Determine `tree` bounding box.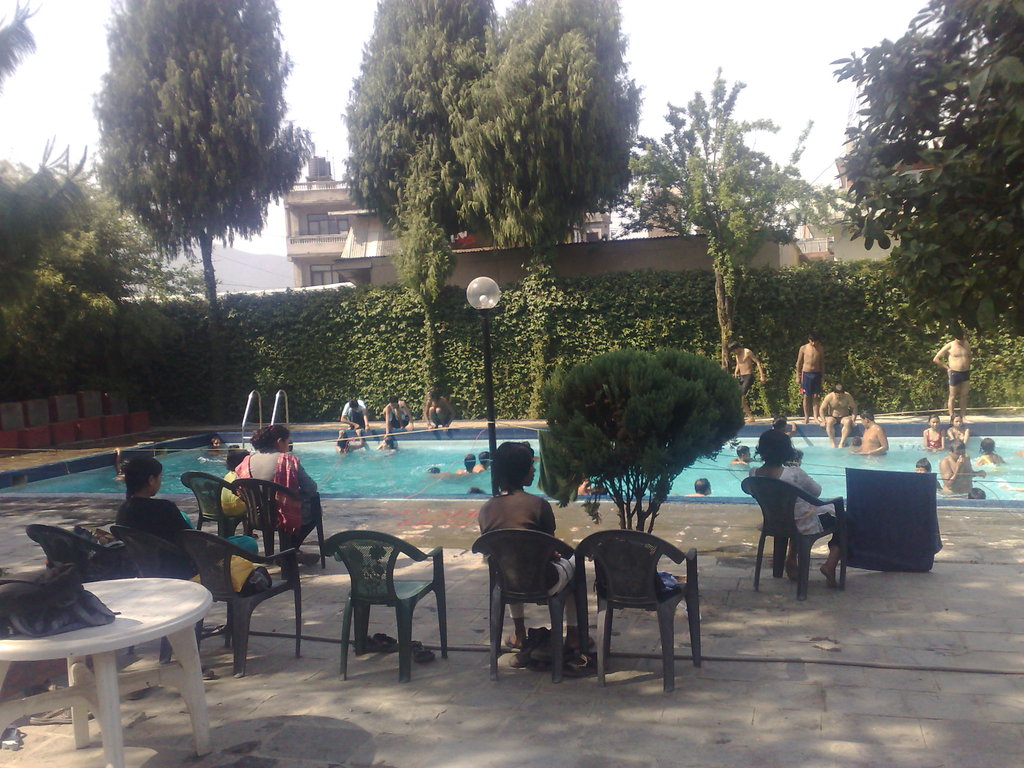
Determined: (left=816, top=0, right=1023, bottom=394).
